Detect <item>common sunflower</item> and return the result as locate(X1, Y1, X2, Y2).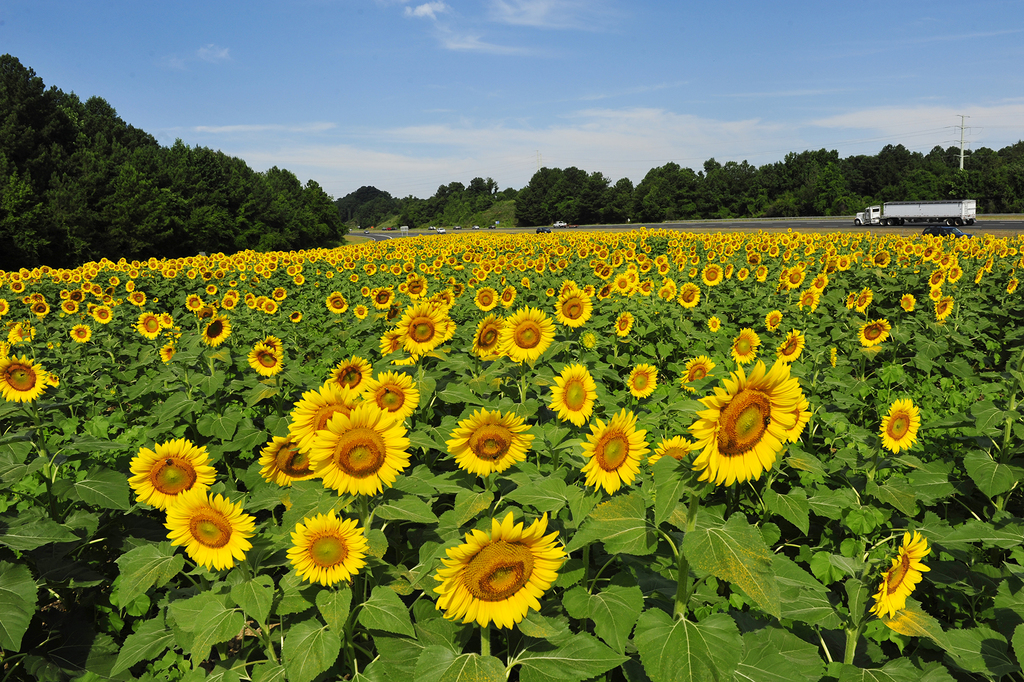
locate(871, 401, 926, 451).
